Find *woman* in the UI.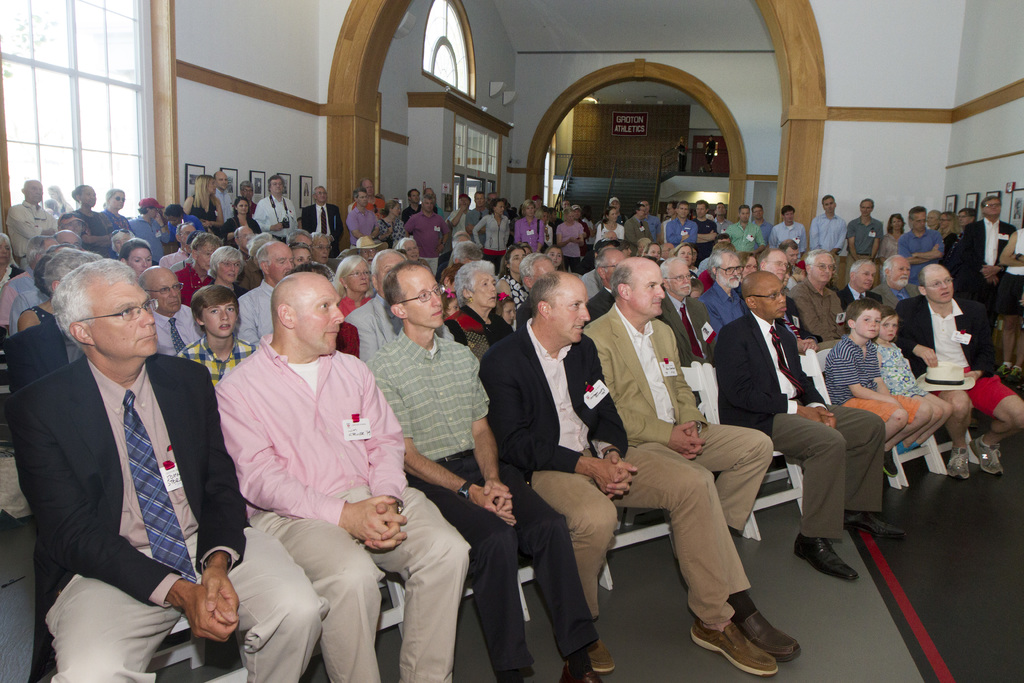
UI element at x1=175, y1=231, x2=226, y2=307.
